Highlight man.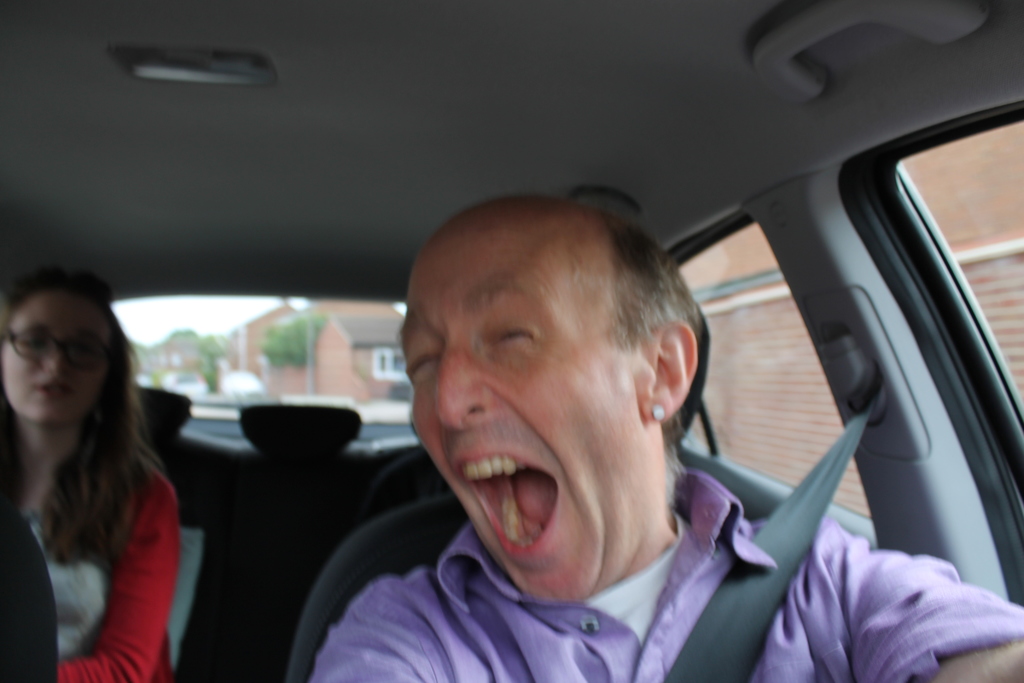
Highlighted region: {"left": 309, "top": 177, "right": 1023, "bottom": 682}.
